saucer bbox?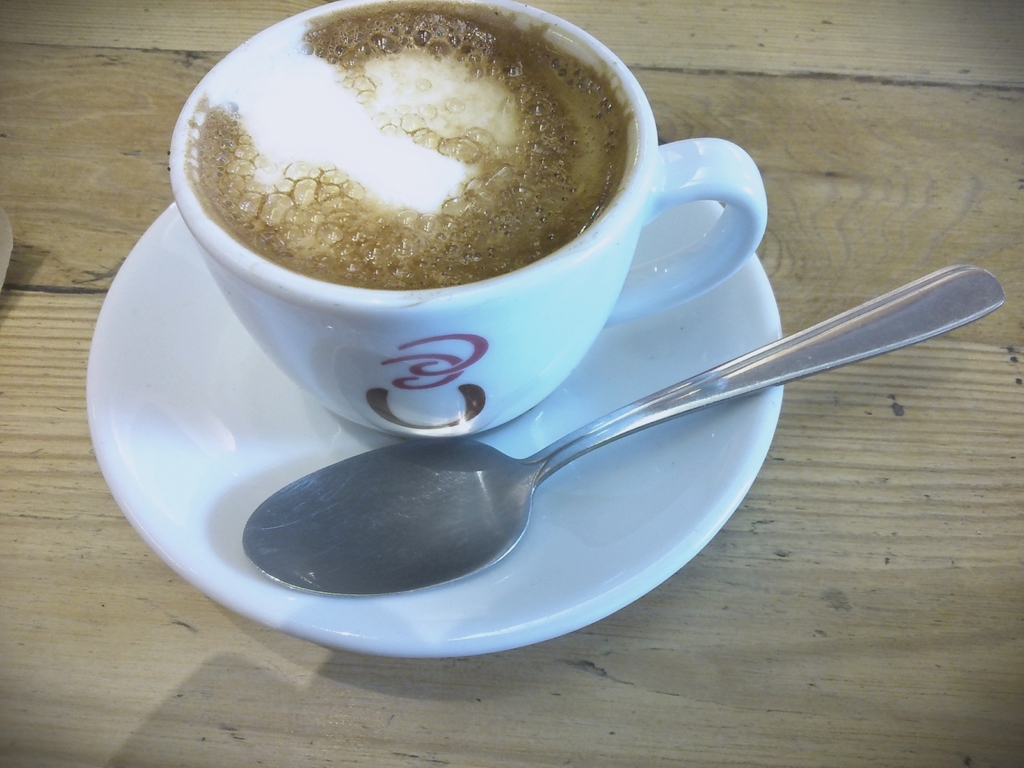
left=85, top=200, right=779, bottom=664
